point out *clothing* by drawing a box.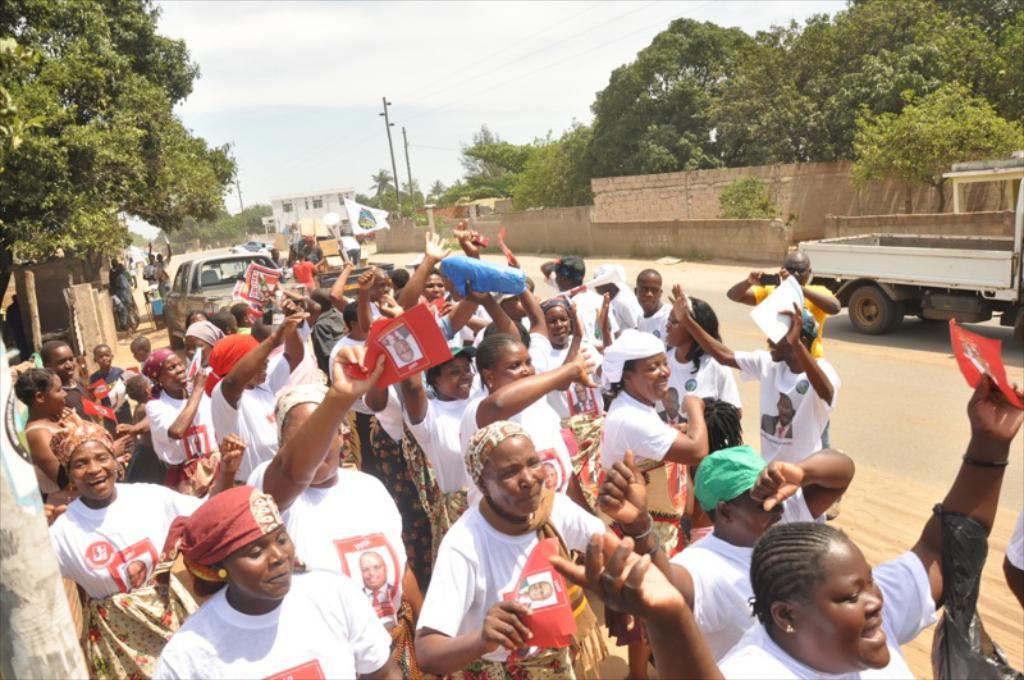
locate(403, 393, 488, 556).
